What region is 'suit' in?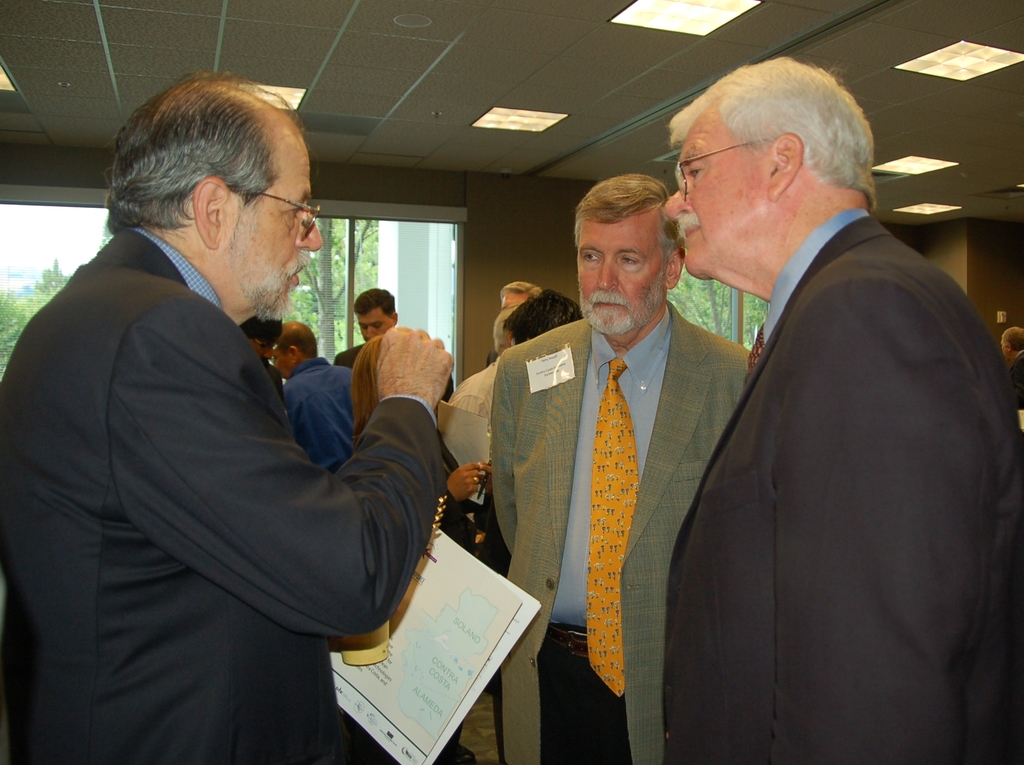
bbox=[662, 203, 1023, 764].
